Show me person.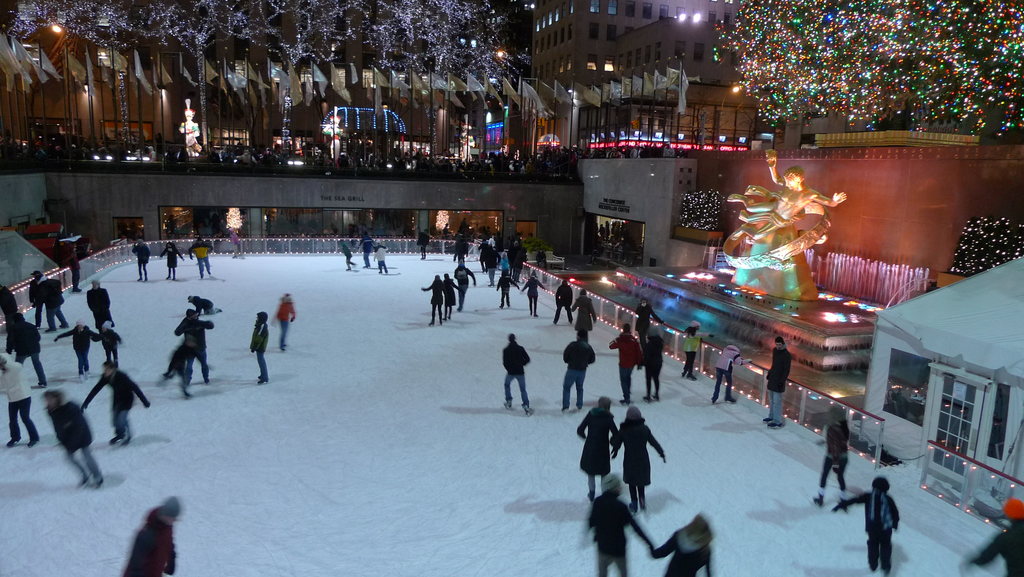
person is here: select_region(185, 294, 224, 316).
